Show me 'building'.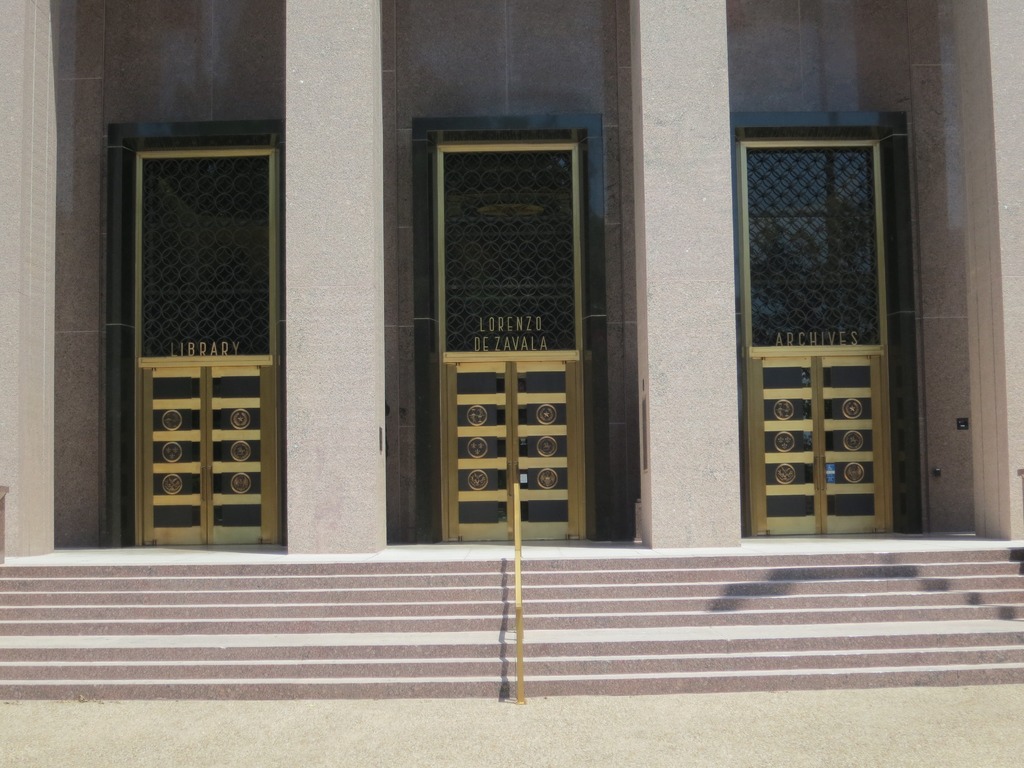
'building' is here: <region>0, 0, 1023, 576</region>.
